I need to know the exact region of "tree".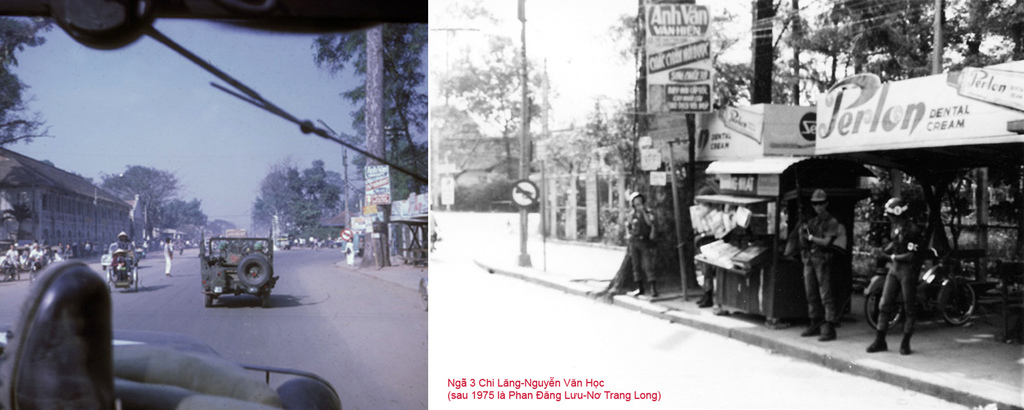
Region: rect(250, 161, 292, 235).
